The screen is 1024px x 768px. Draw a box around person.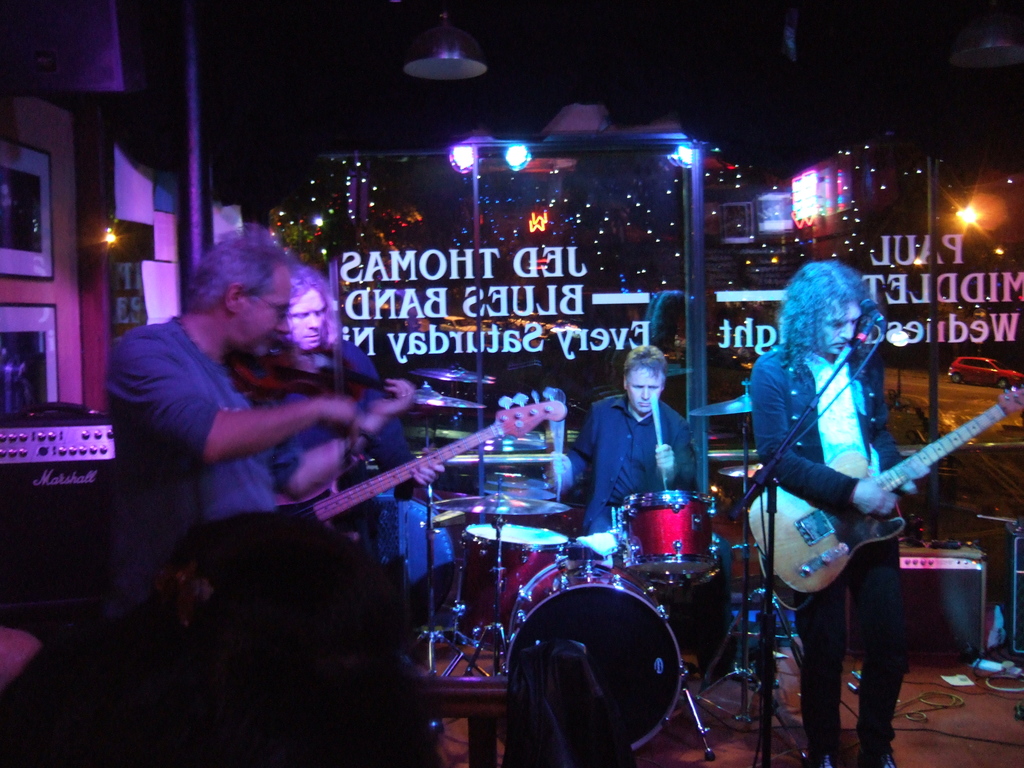
detection(244, 271, 451, 537).
